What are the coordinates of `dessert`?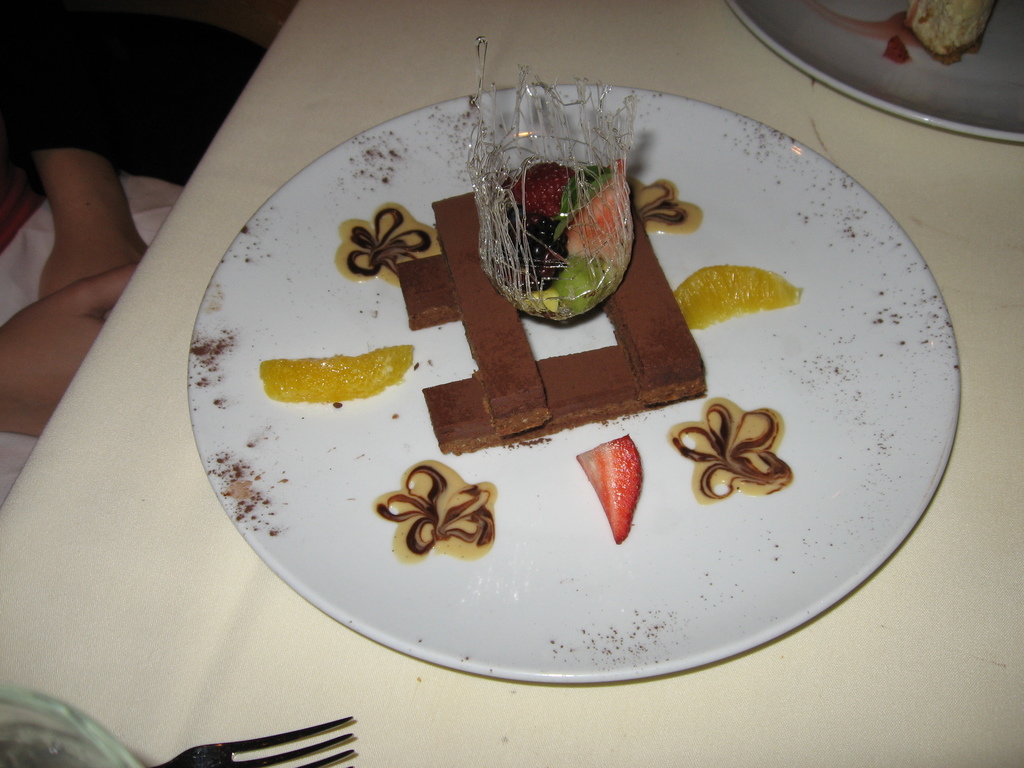
(682,271,790,327).
